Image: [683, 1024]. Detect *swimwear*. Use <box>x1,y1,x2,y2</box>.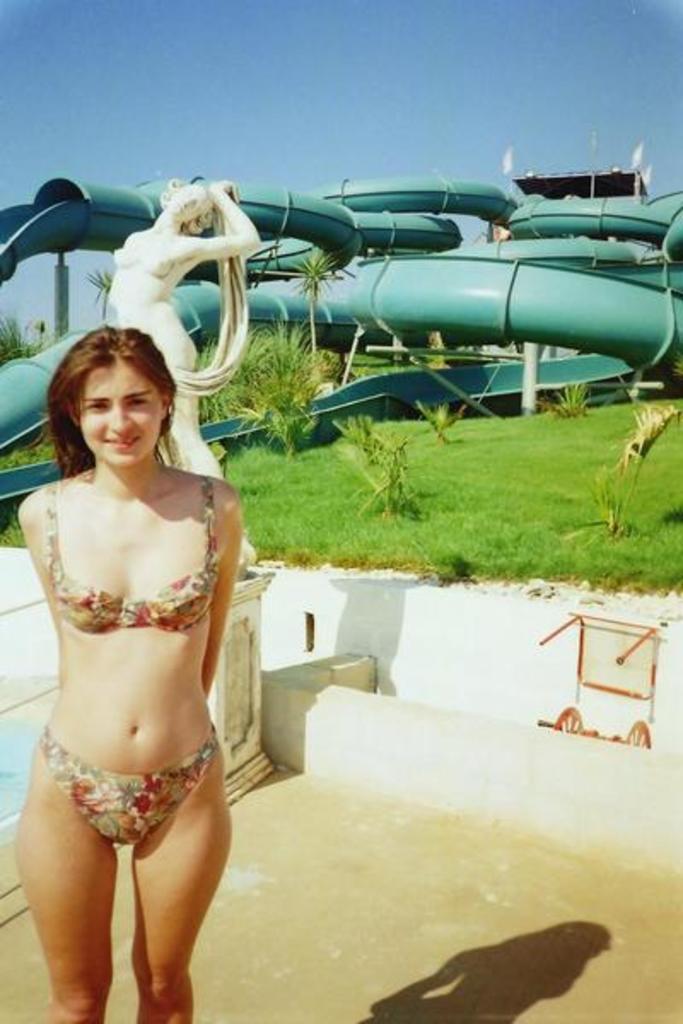
<box>50,478,222,631</box>.
